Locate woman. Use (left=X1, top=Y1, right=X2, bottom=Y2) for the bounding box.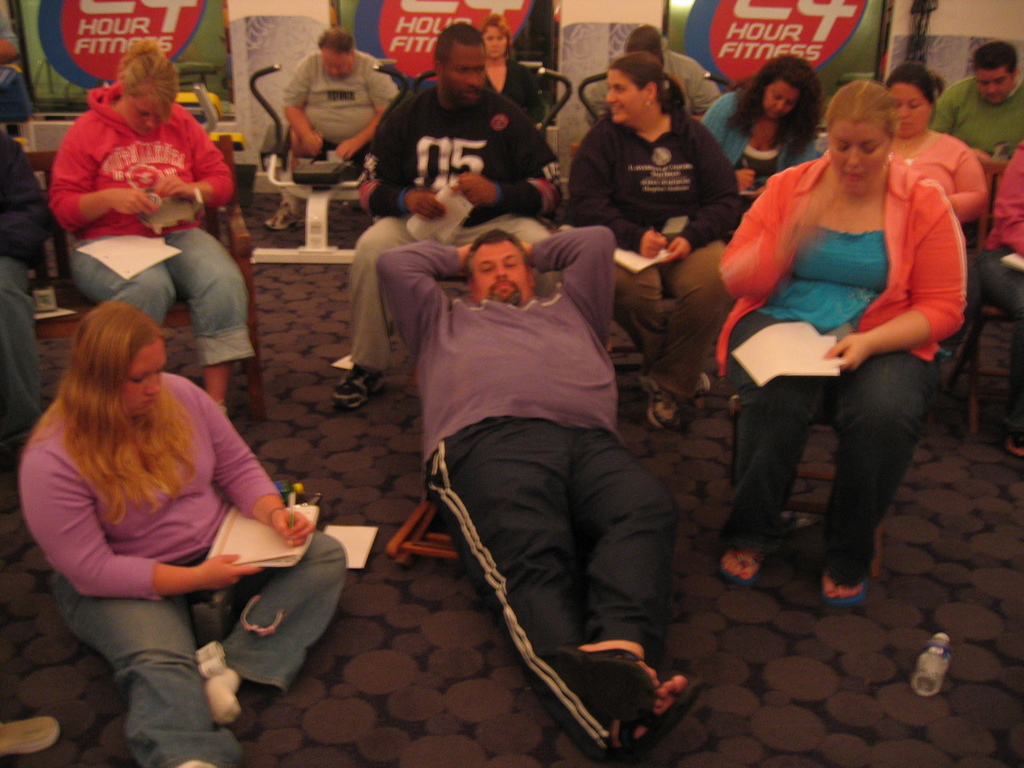
(left=879, top=61, right=991, bottom=243).
